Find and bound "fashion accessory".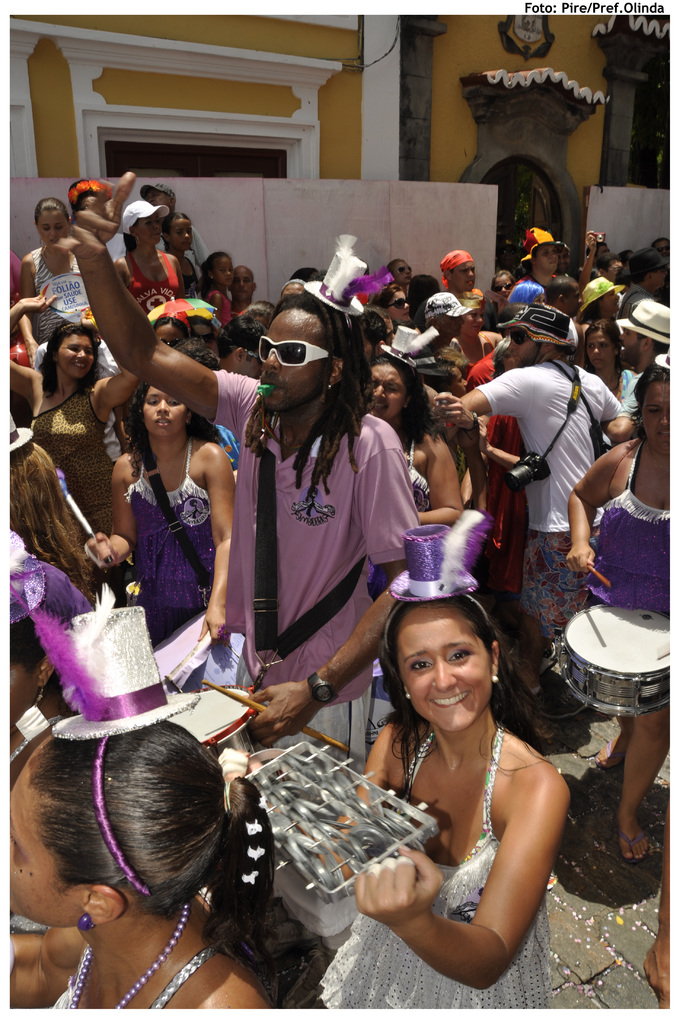
Bound: pyautogui.locateOnScreen(77, 913, 94, 930).
